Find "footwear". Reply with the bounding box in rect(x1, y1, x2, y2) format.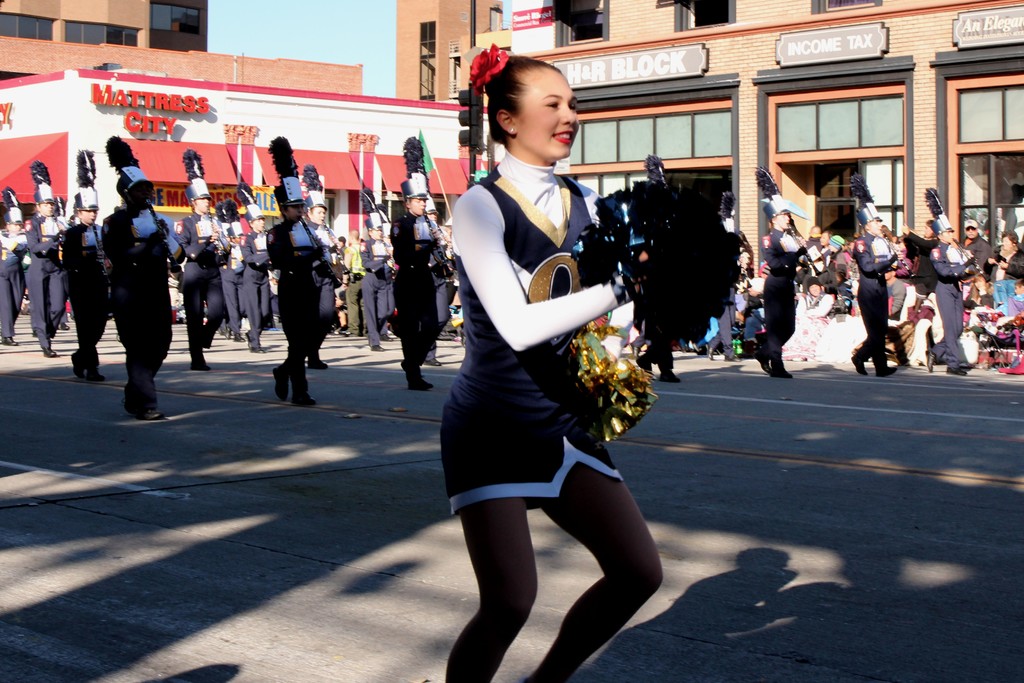
rect(231, 332, 244, 343).
